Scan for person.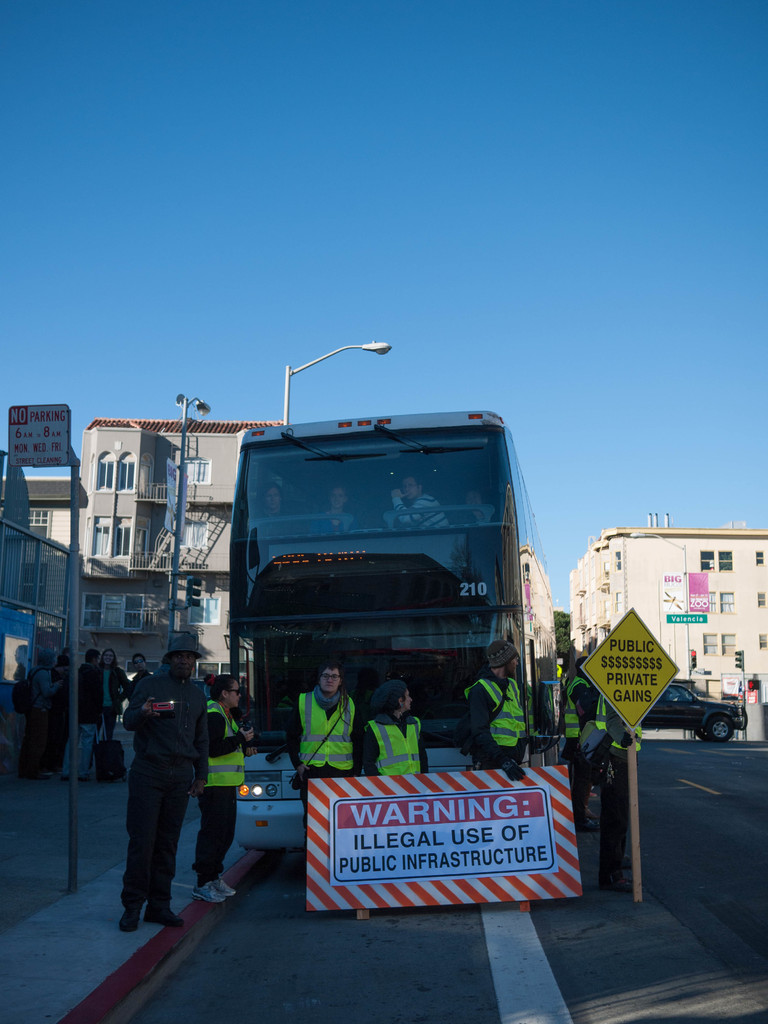
Scan result: <bbox>594, 690, 641, 892</bbox>.
